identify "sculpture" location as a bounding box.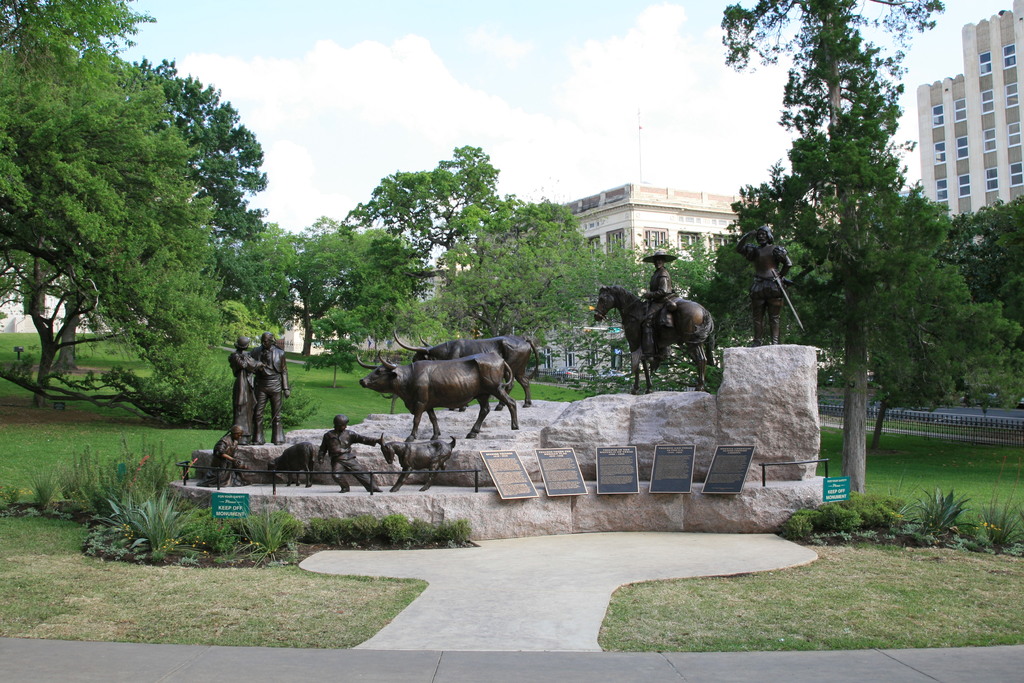
x1=390 y1=316 x2=548 y2=425.
